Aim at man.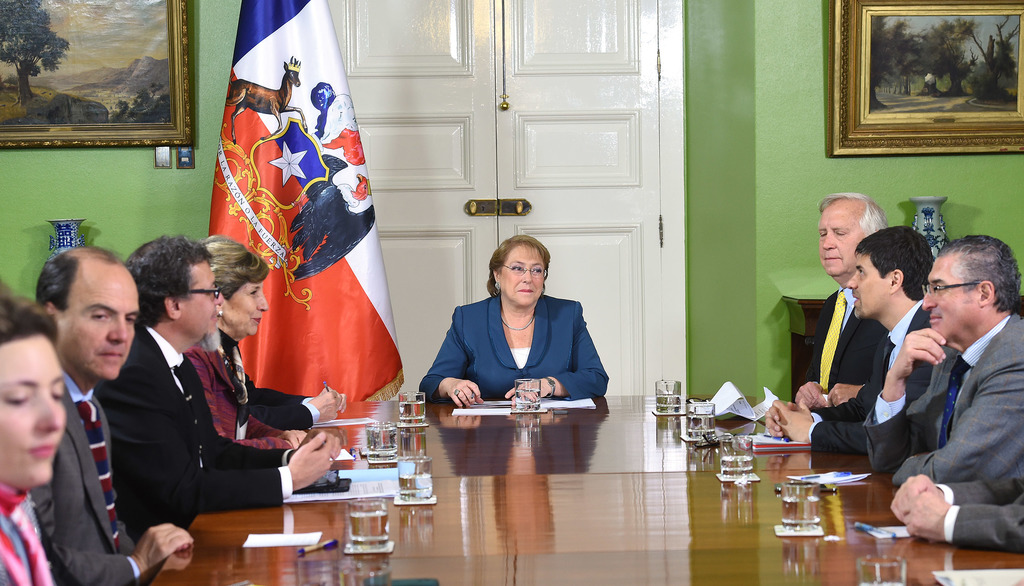
Aimed at x1=762 y1=235 x2=953 y2=475.
